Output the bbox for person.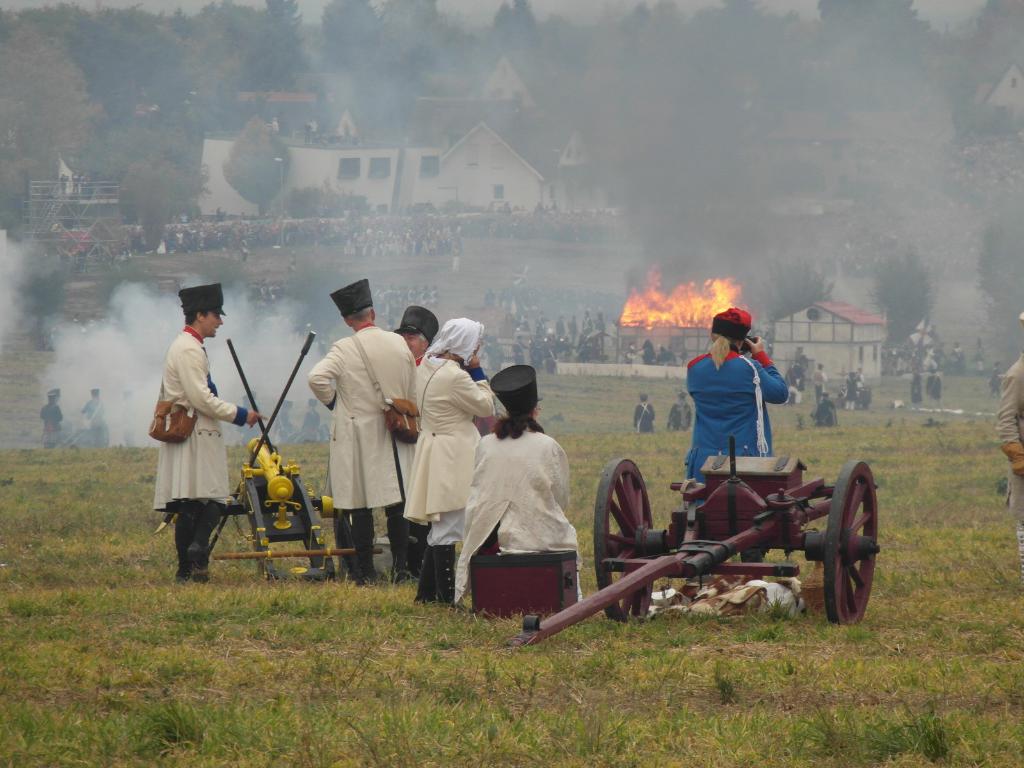
box=[995, 317, 1023, 589].
